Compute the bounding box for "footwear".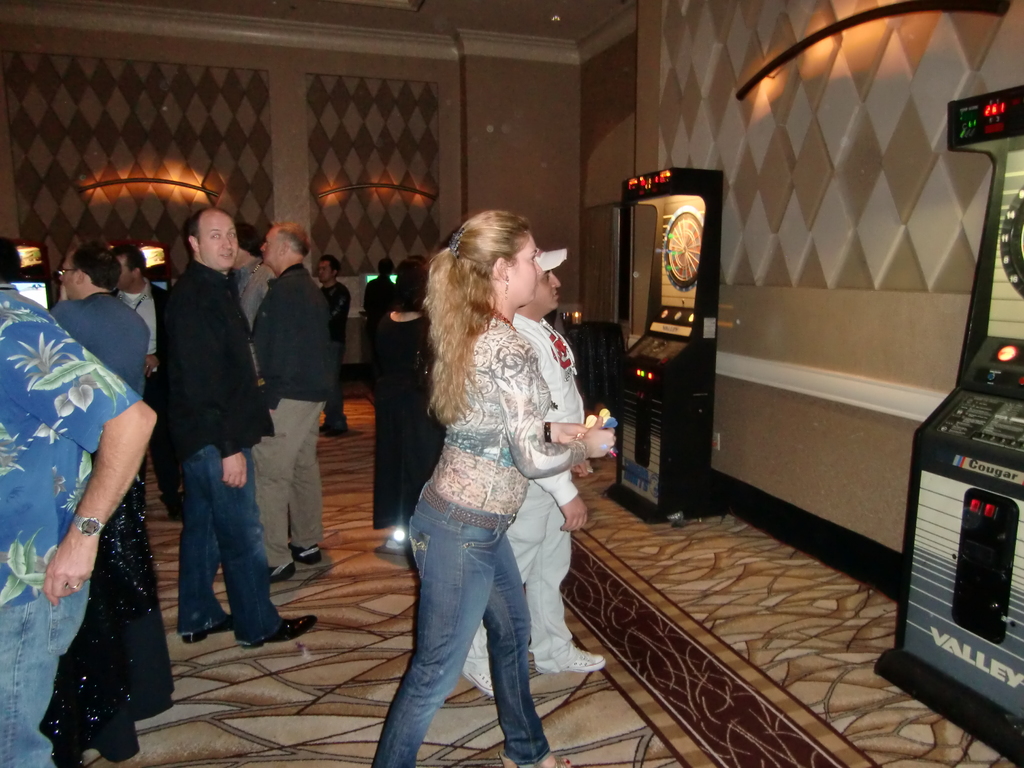
bbox(324, 420, 351, 438).
